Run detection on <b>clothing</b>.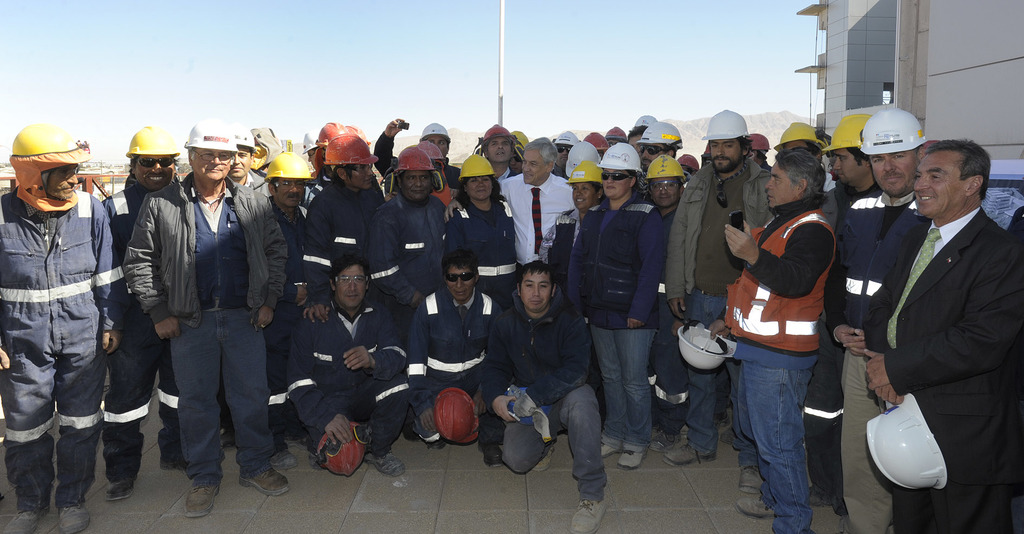
Result: select_region(1, 119, 131, 503).
